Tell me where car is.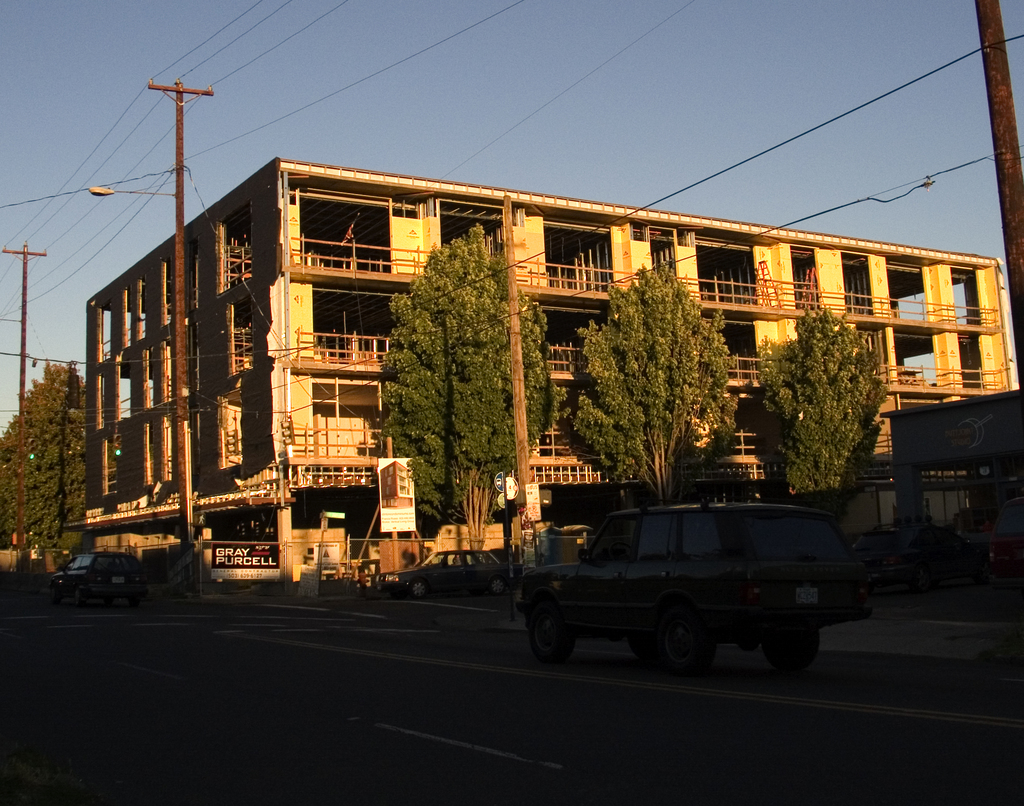
car is at (986, 497, 1023, 576).
